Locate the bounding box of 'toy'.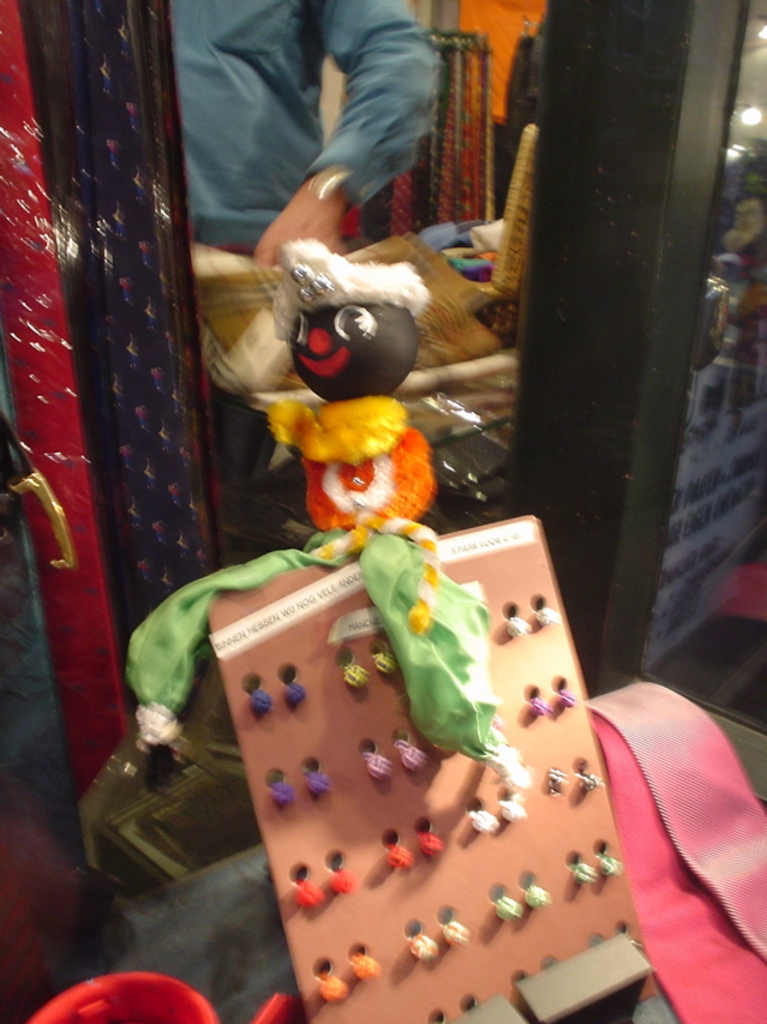
Bounding box: detection(373, 655, 396, 676).
